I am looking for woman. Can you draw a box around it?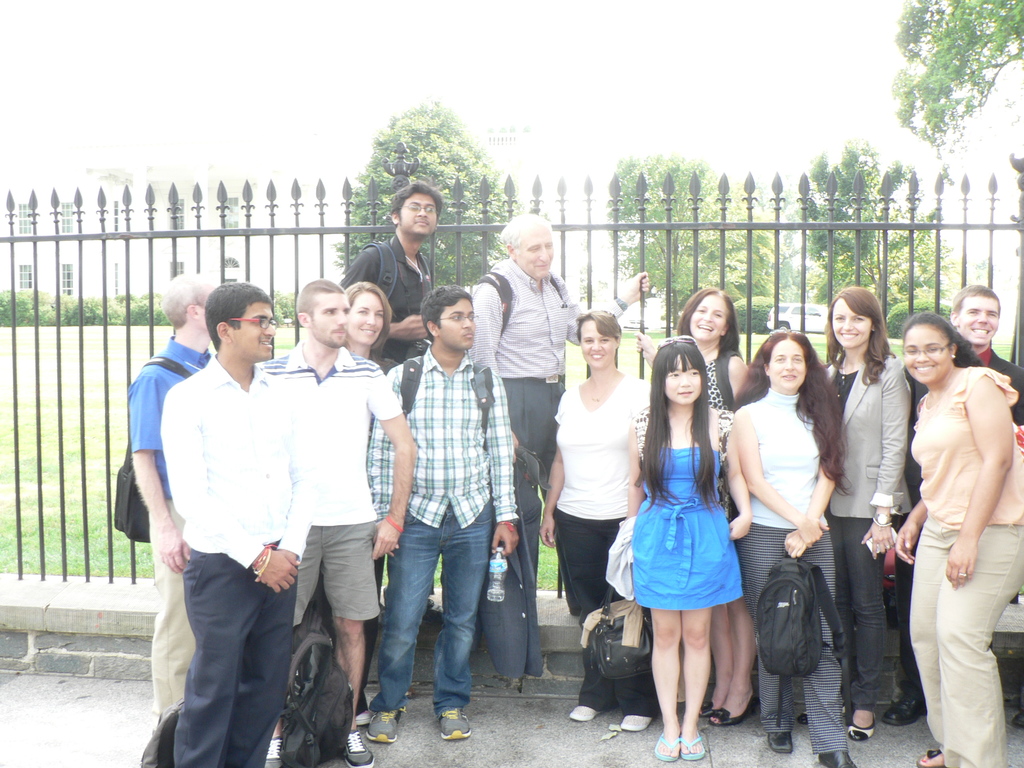
Sure, the bounding box is box(731, 328, 856, 767).
